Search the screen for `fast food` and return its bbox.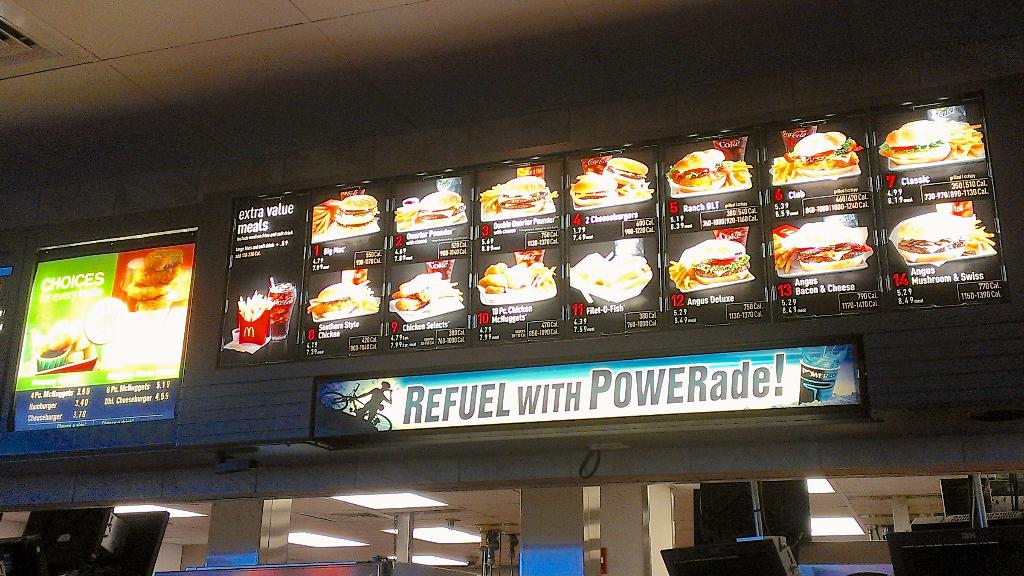
Found: (308,208,328,235).
